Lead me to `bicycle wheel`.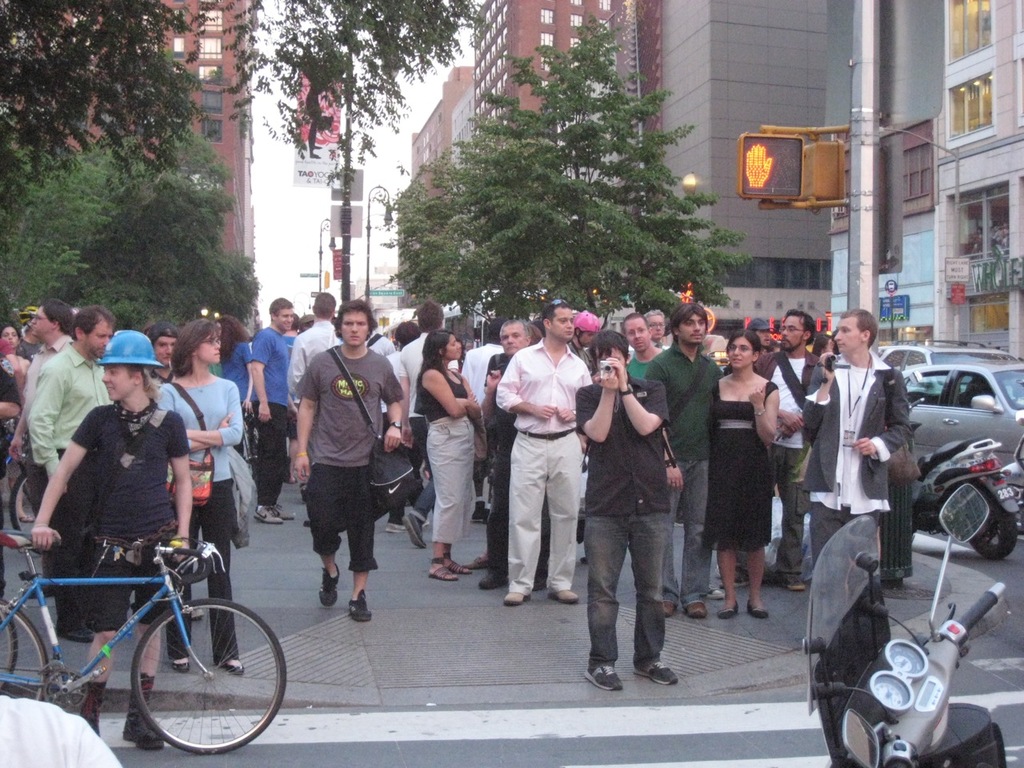
Lead to x1=0 y1=610 x2=26 y2=694.
